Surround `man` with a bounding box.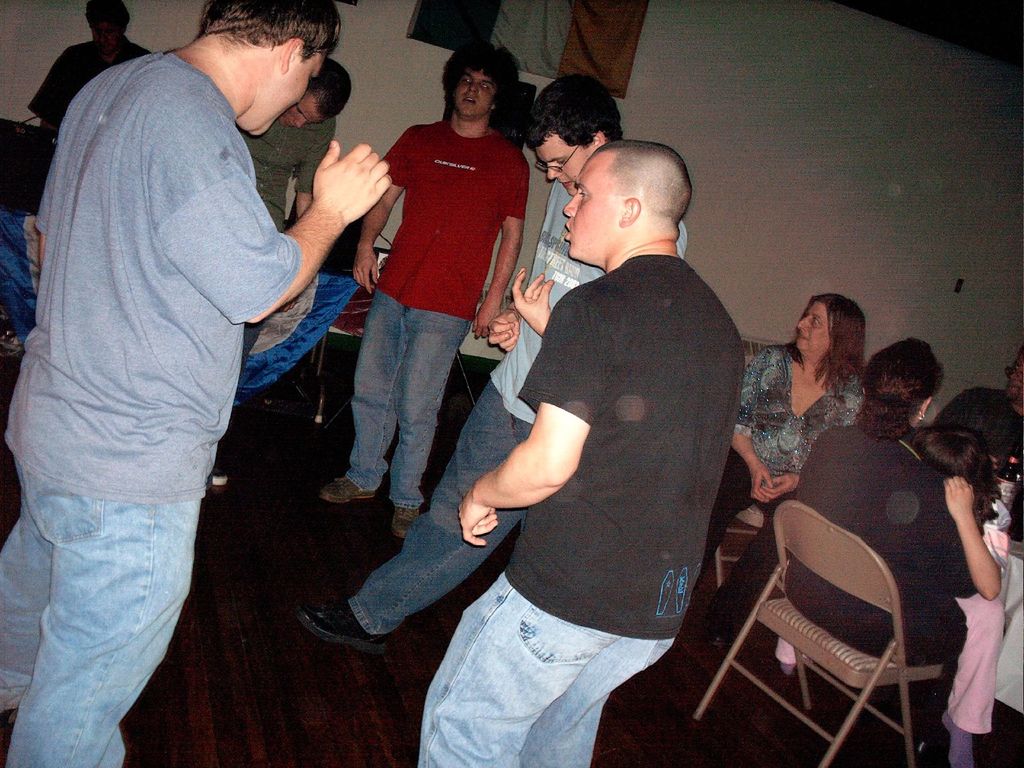
(left=930, top=349, right=1023, bottom=538).
